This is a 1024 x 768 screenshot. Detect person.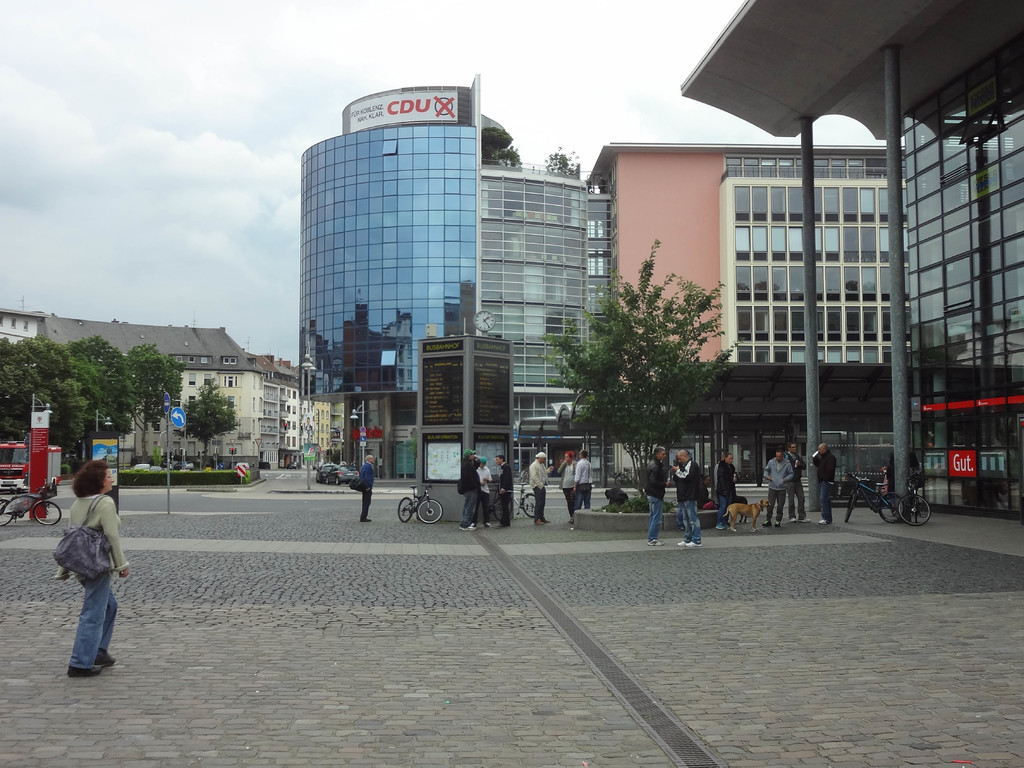
(x1=666, y1=442, x2=713, y2=547).
